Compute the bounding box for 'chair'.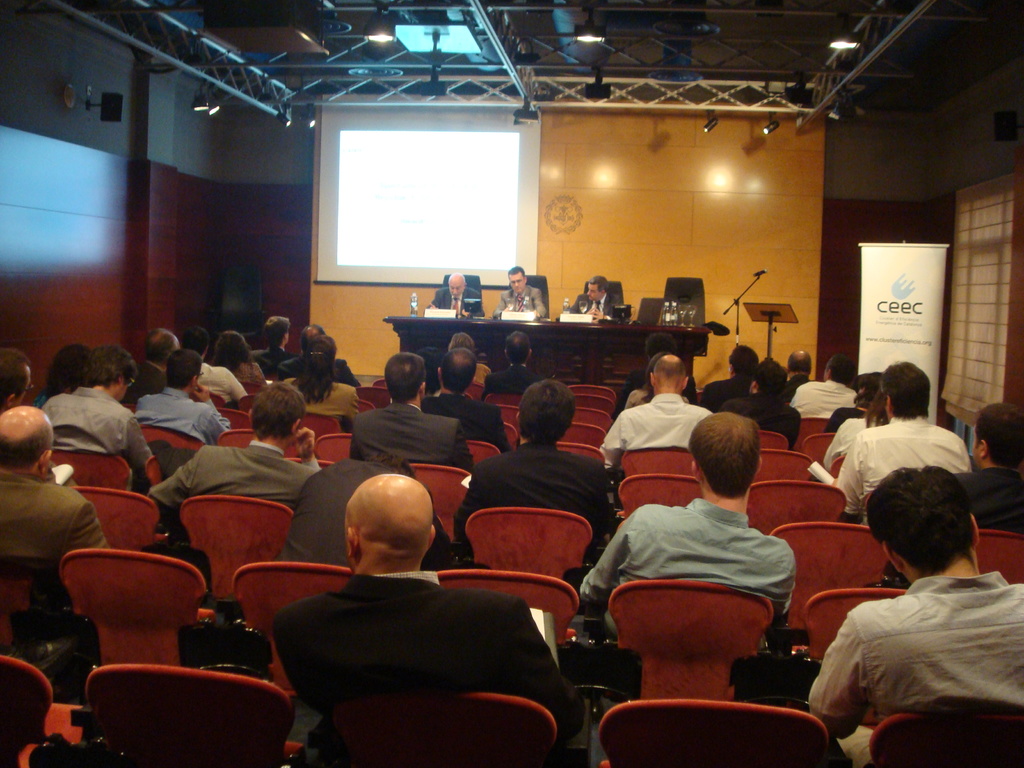
crop(0, 653, 99, 767).
